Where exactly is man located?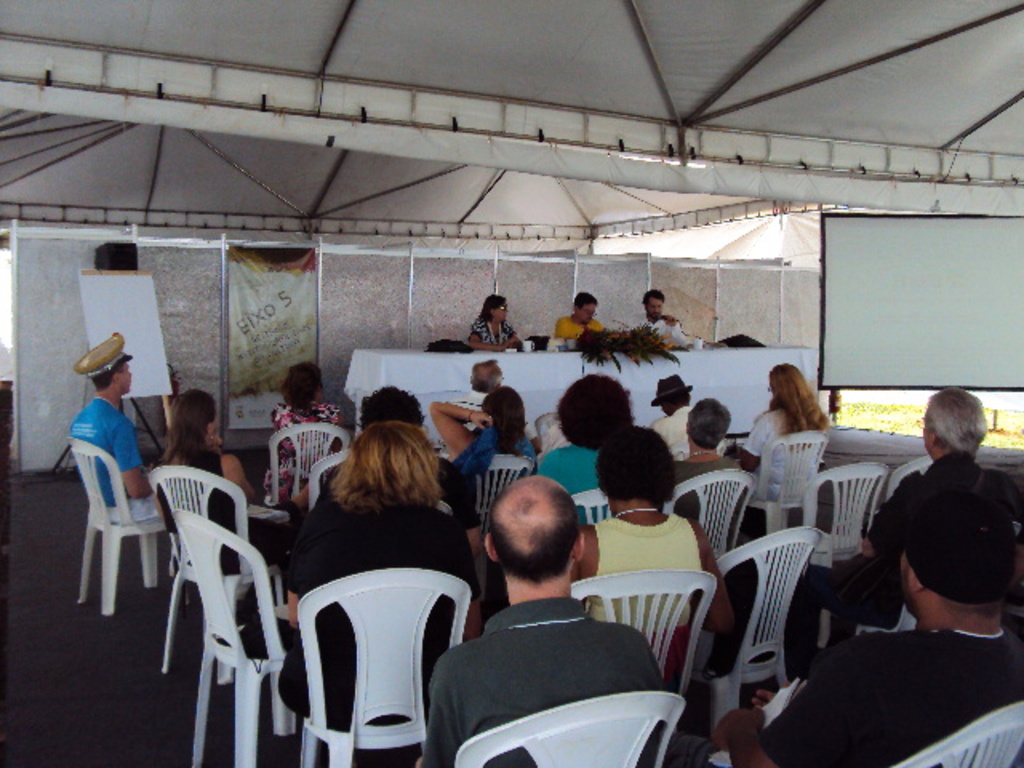
Its bounding box is [667, 498, 1022, 766].
